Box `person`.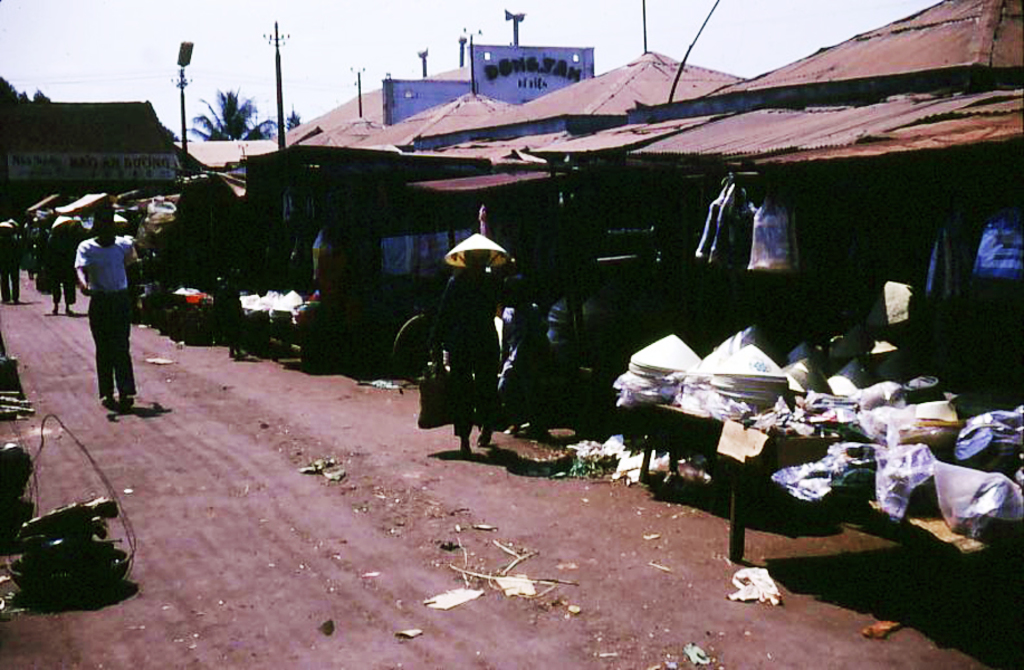
x1=61, y1=194, x2=135, y2=422.
